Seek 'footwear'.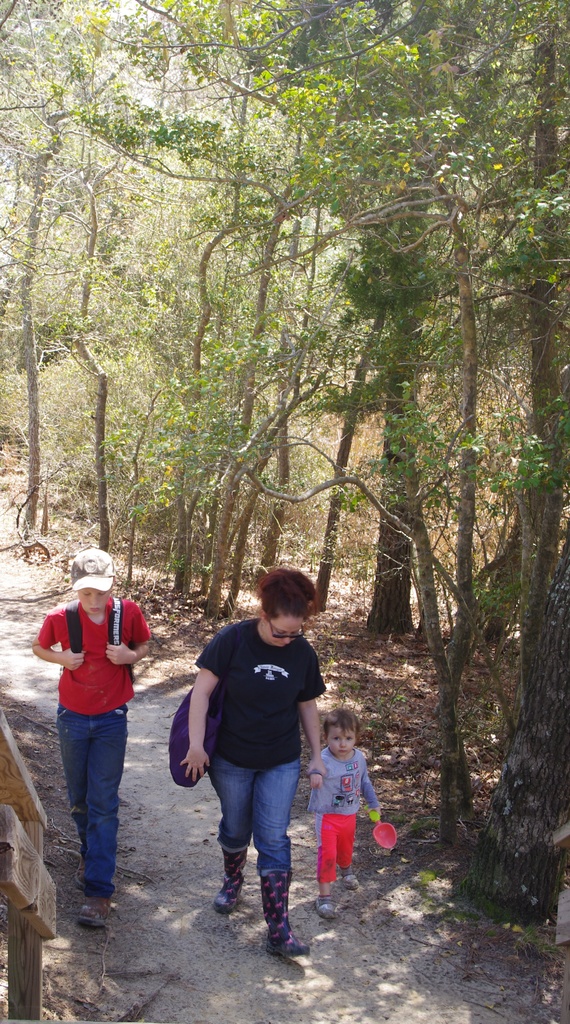
l=314, t=899, r=334, b=920.
